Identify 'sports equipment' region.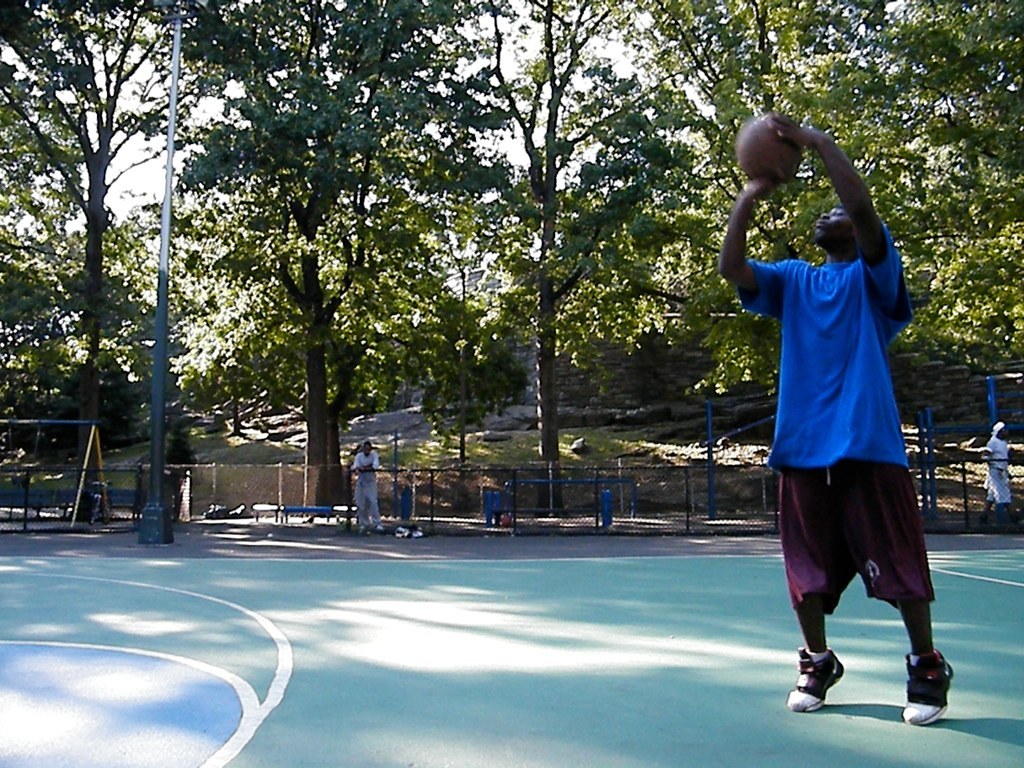
Region: x1=736 y1=117 x2=802 y2=178.
